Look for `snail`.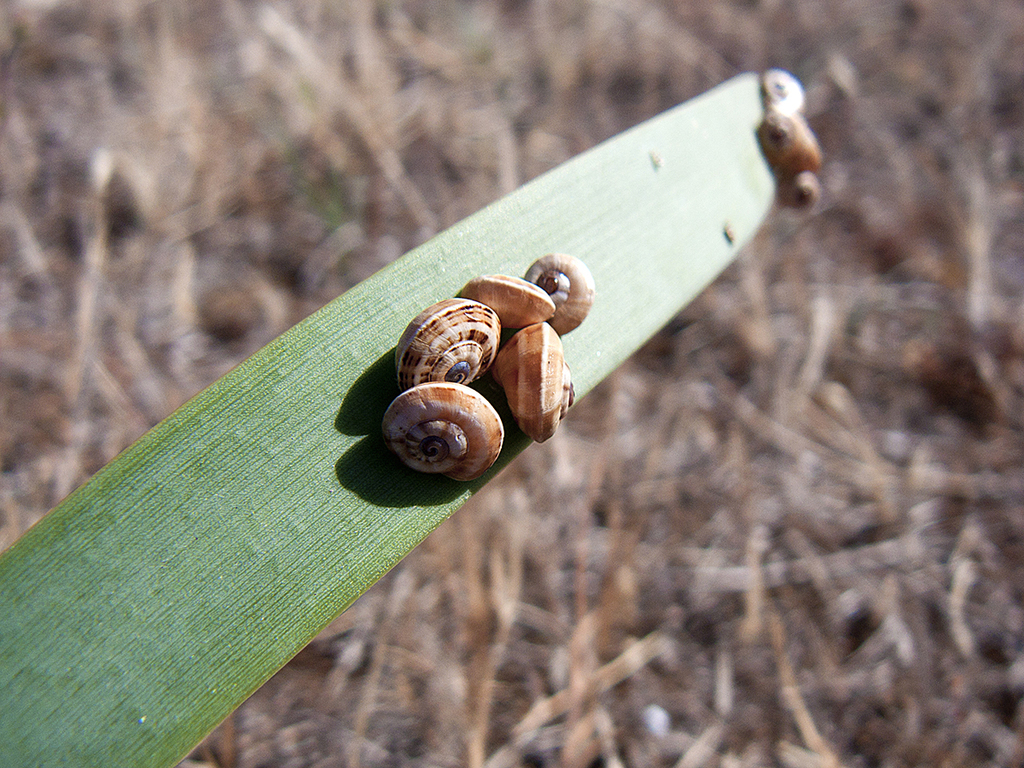
Found: bbox(521, 250, 597, 335).
